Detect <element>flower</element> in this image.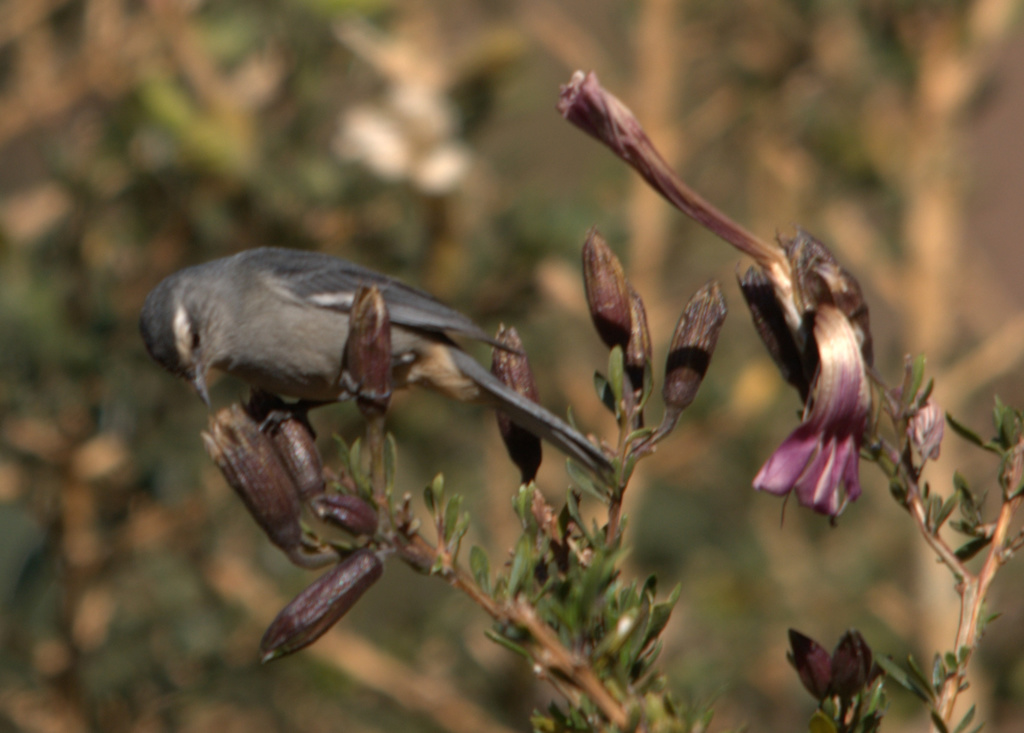
Detection: <box>624,282,655,389</box>.
